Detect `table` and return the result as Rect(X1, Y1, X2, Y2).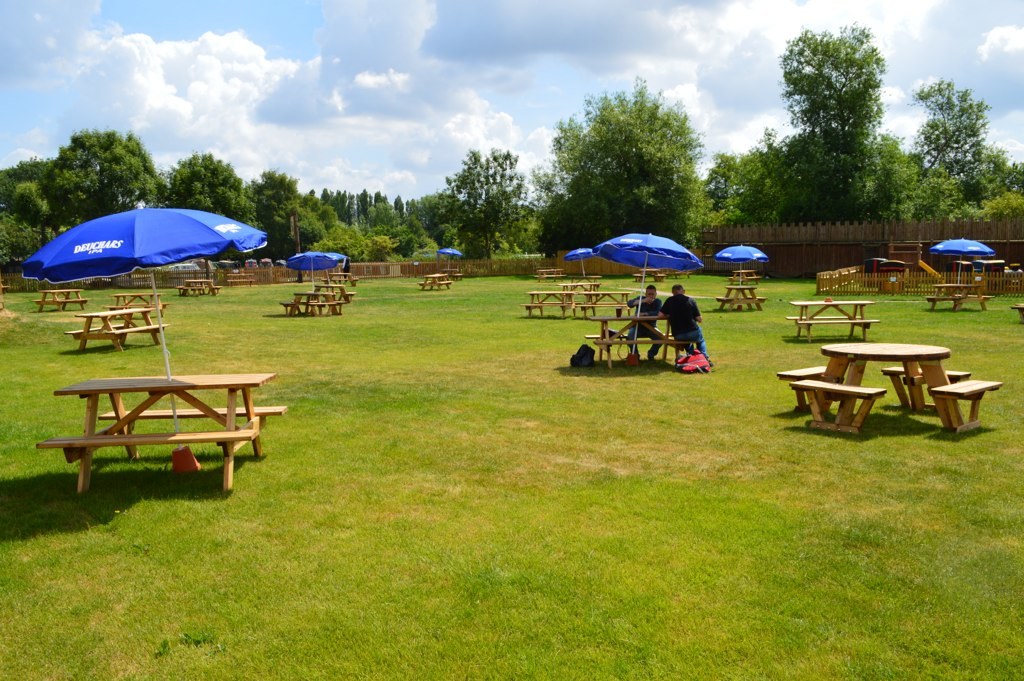
Rect(636, 270, 660, 280).
